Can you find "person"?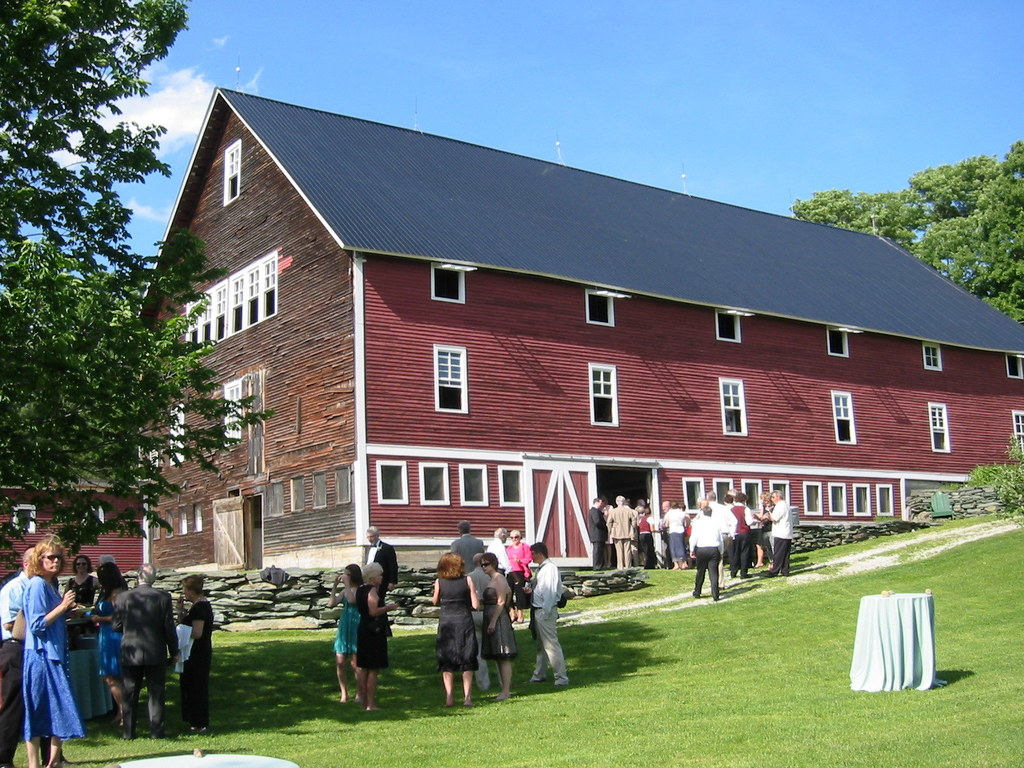
Yes, bounding box: 732:490:751:572.
